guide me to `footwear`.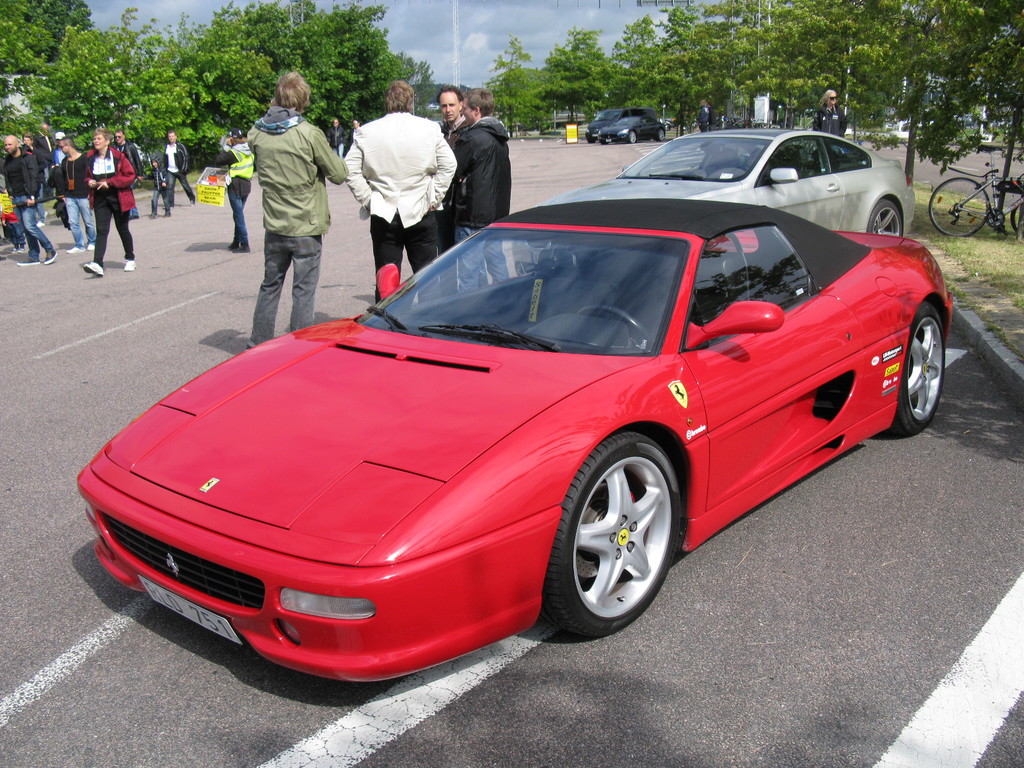
Guidance: BBox(150, 211, 161, 220).
